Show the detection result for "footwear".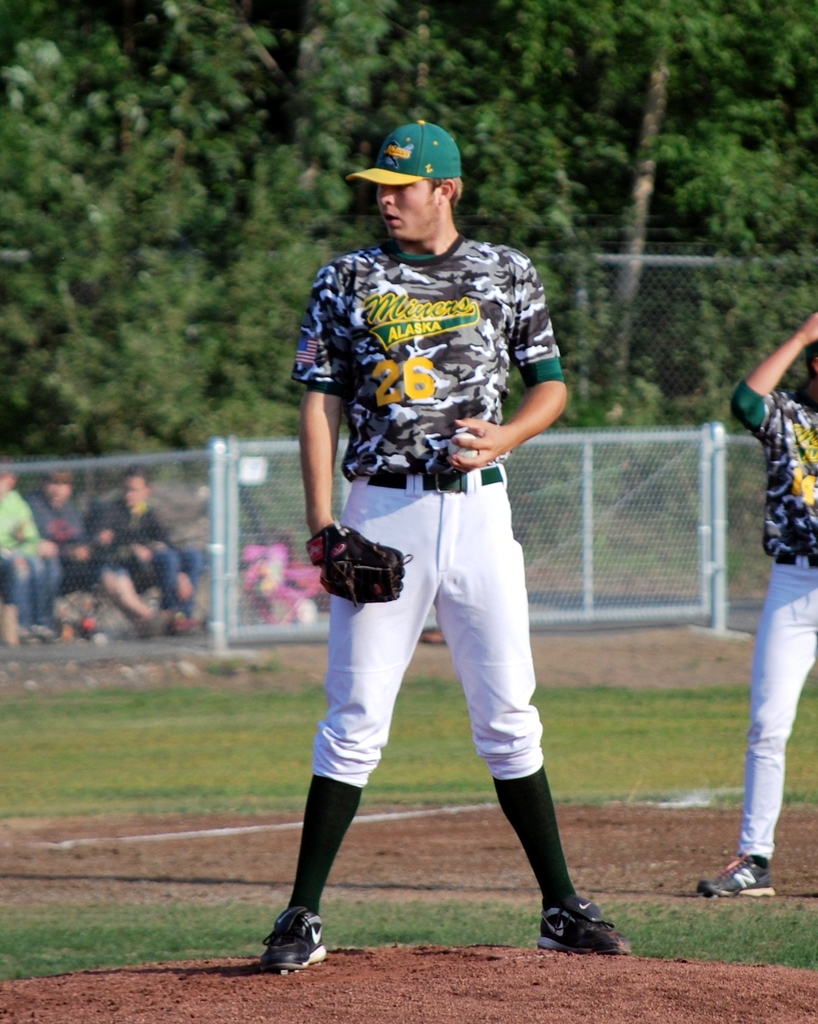
[699,854,781,898].
